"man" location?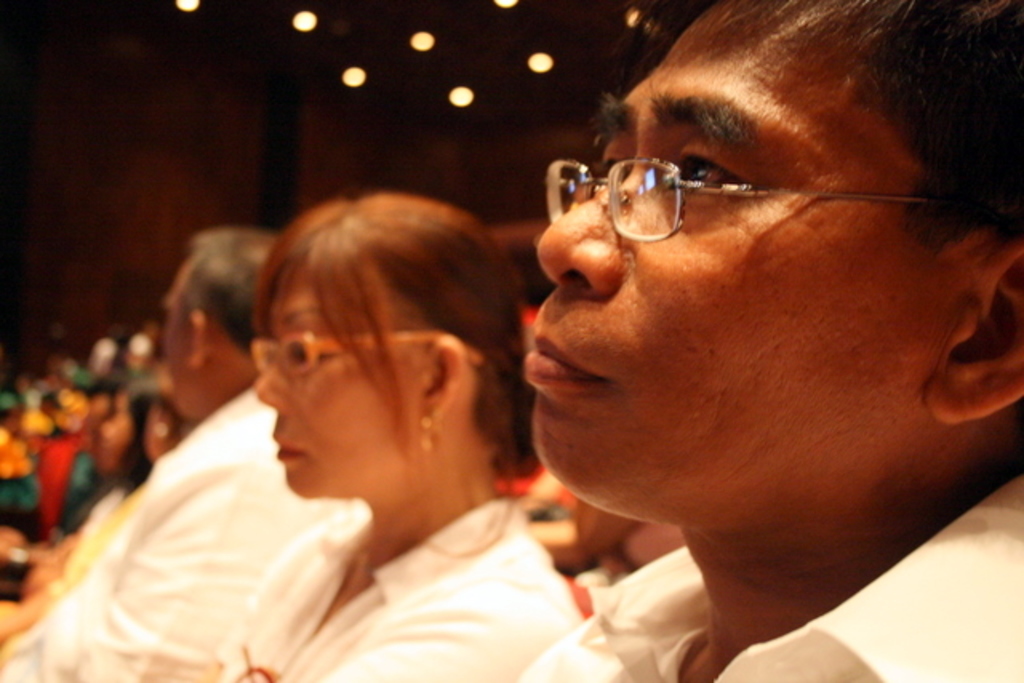
bbox(0, 235, 366, 681)
